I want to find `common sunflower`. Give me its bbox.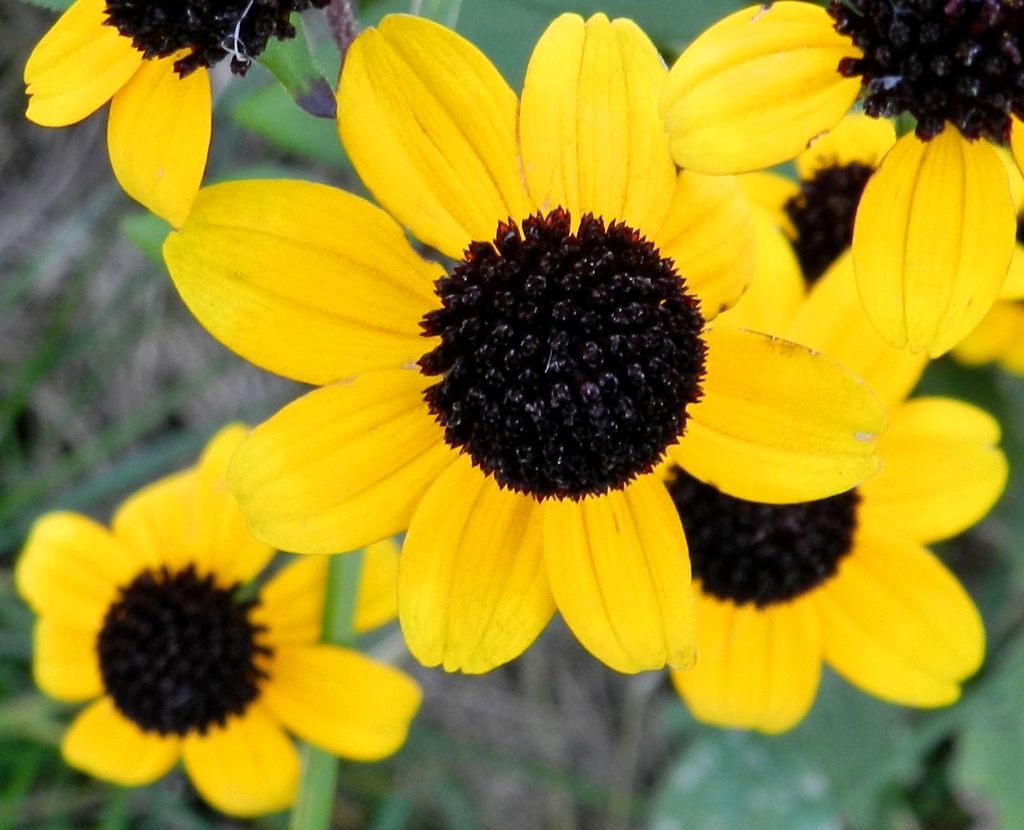
bbox=(587, 394, 1016, 749).
